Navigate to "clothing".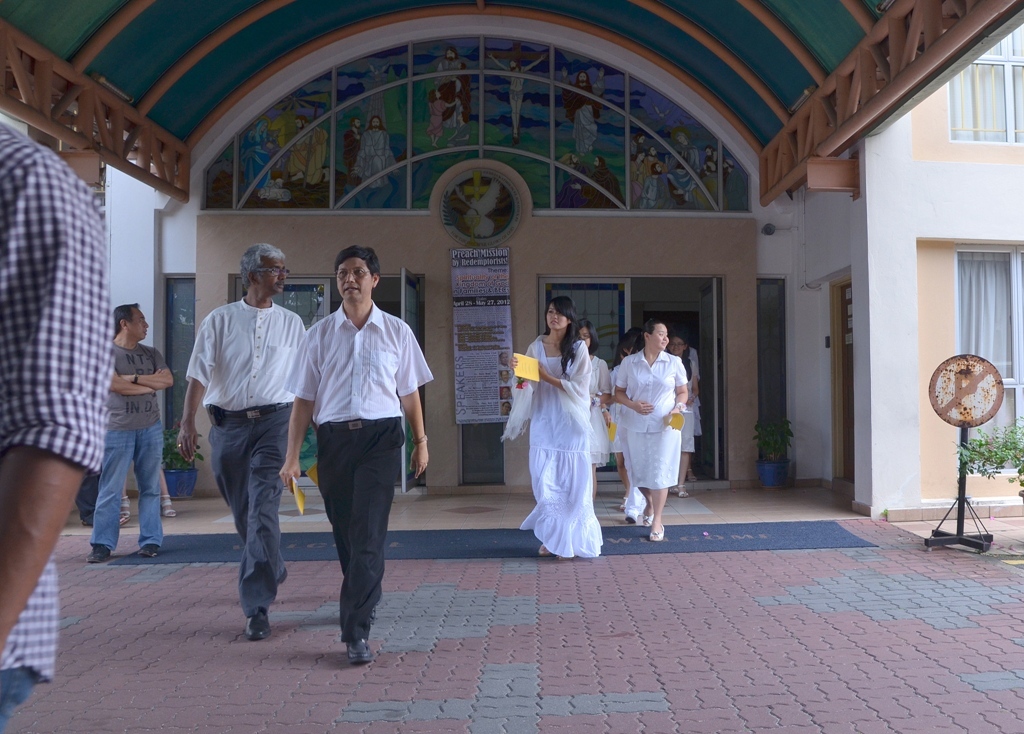
Navigation target: bbox(294, 270, 427, 607).
